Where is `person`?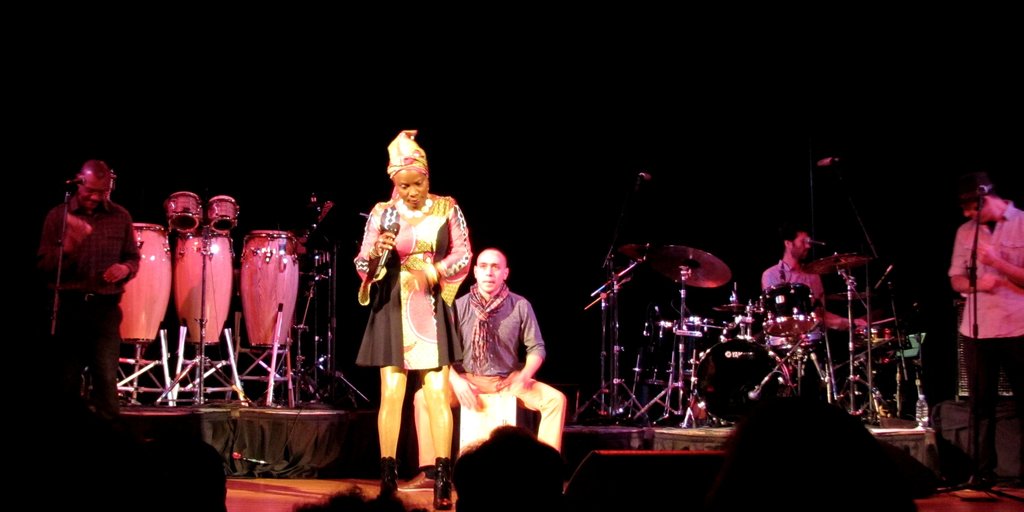
bbox=(759, 222, 874, 399).
